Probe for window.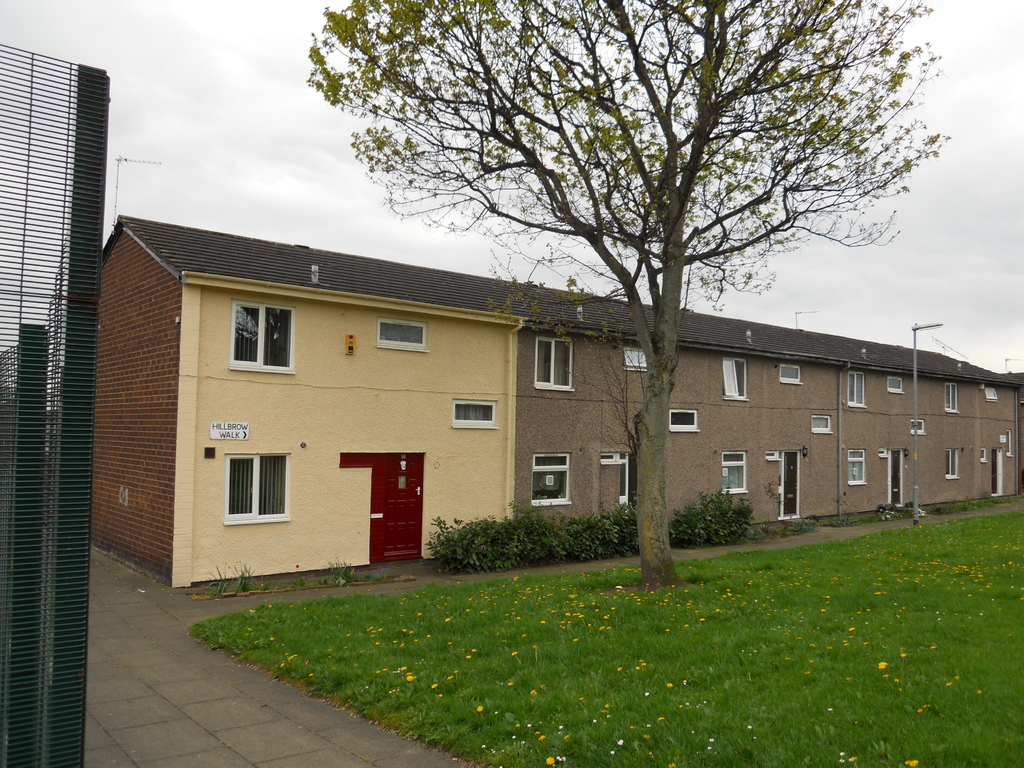
Probe result: Rect(721, 454, 749, 497).
